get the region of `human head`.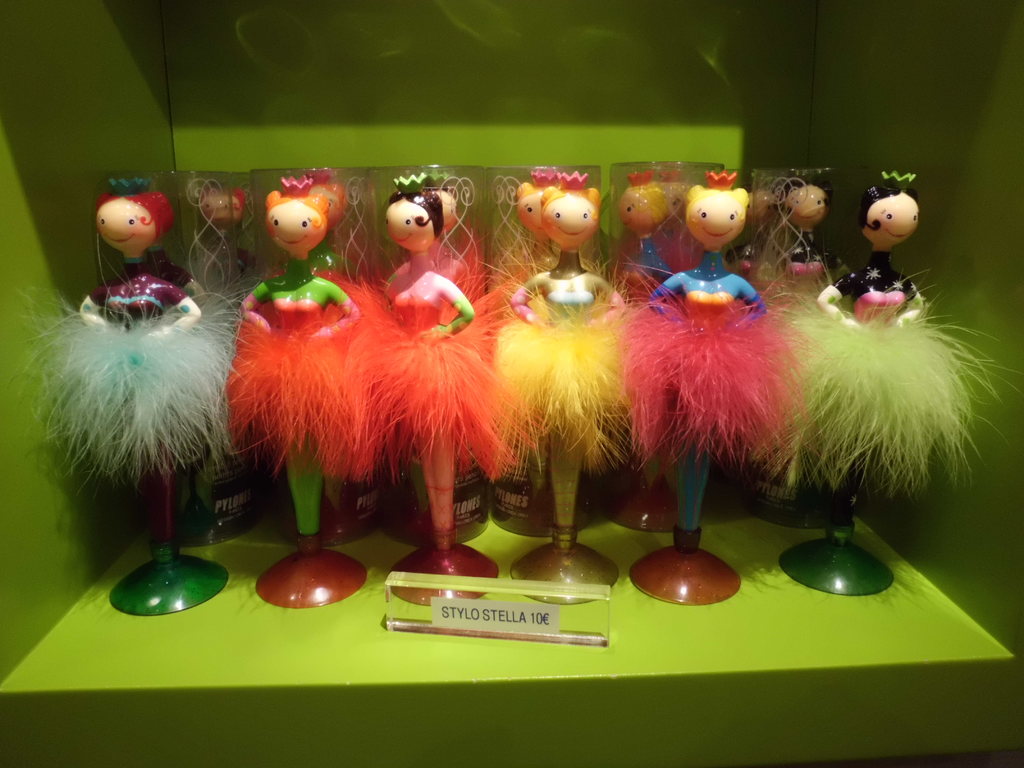
620,170,668,233.
